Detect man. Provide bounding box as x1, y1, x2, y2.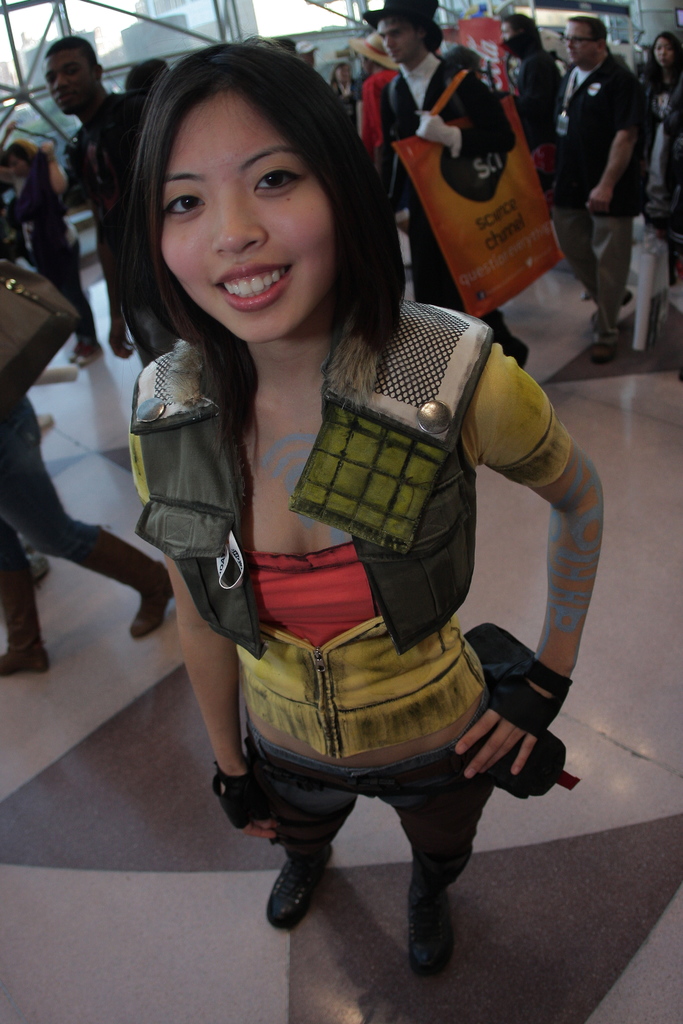
53, 47, 148, 360.
